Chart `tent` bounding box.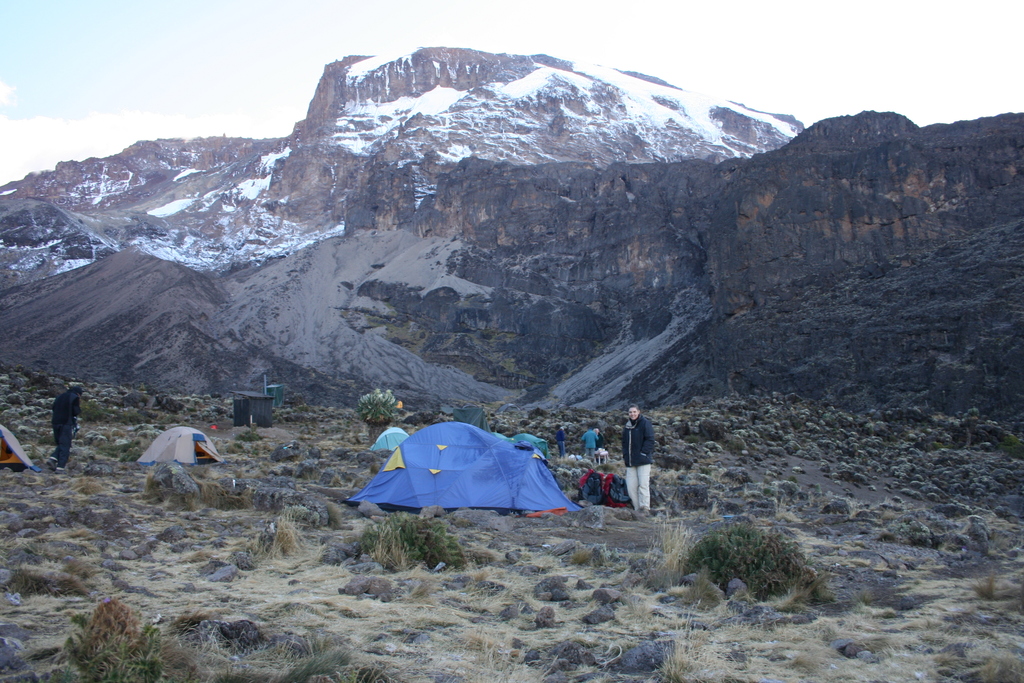
Charted: pyautogui.locateOnScreen(509, 432, 553, 465).
